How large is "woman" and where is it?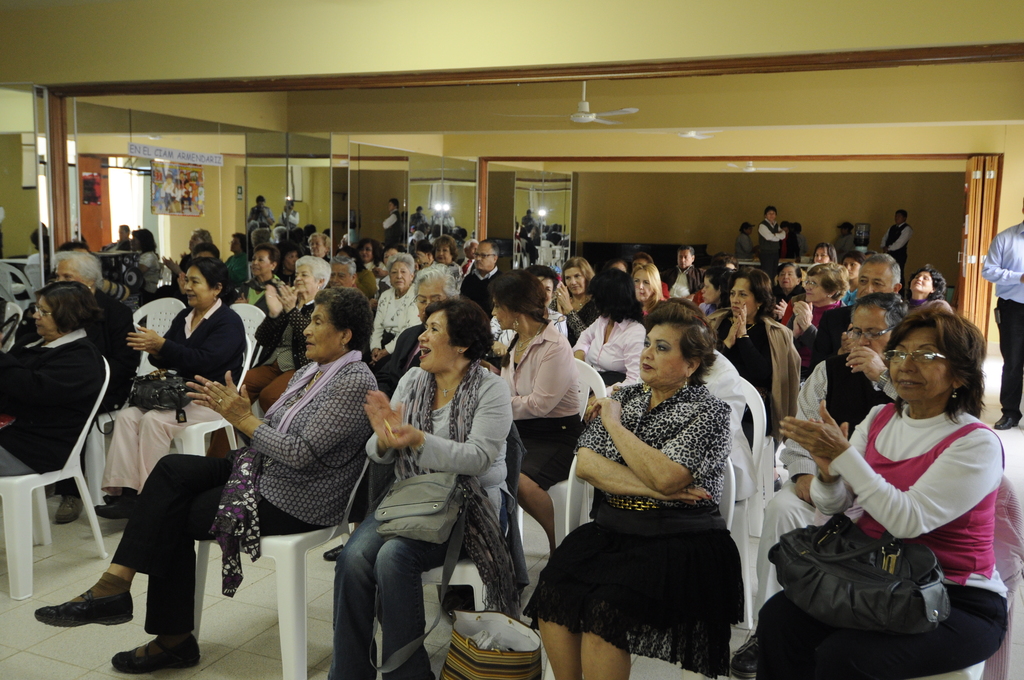
Bounding box: (691,264,742,320).
